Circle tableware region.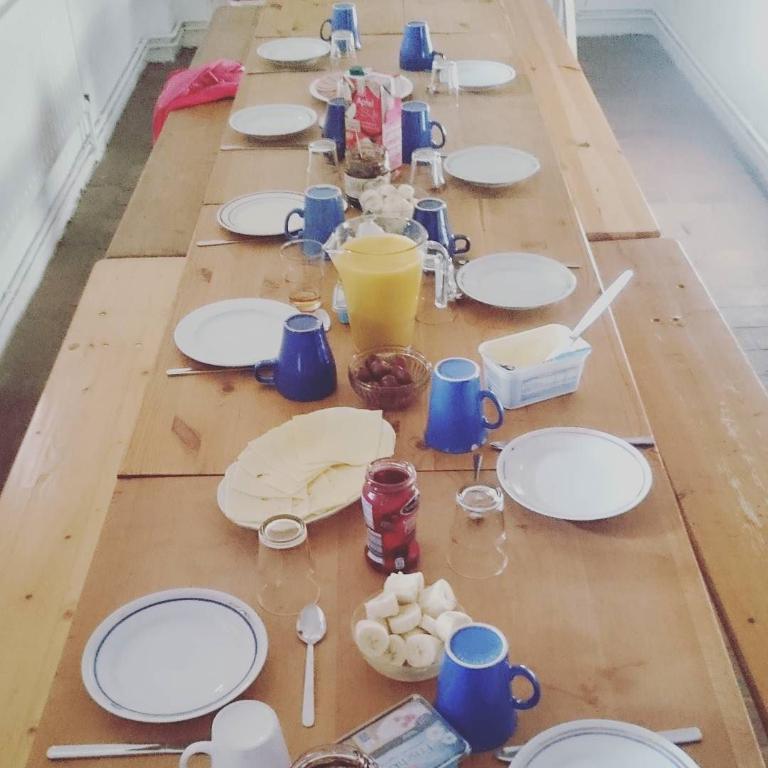
Region: rect(363, 182, 432, 211).
